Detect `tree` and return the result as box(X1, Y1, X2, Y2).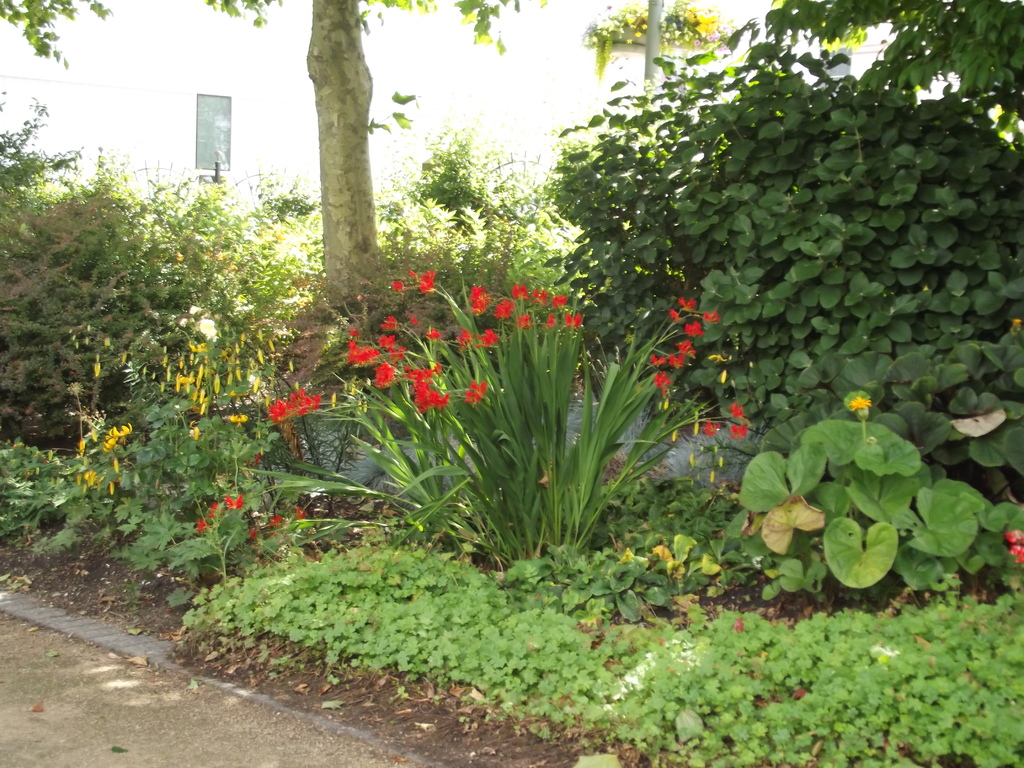
box(0, 0, 553, 308).
